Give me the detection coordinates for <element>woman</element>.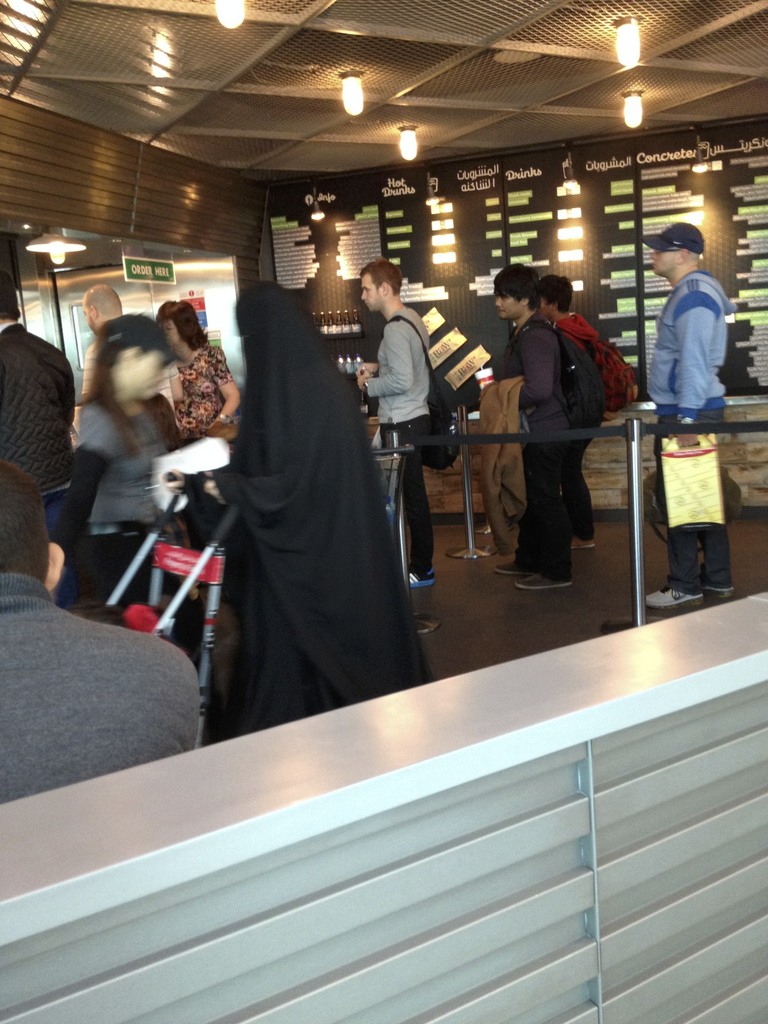
157 298 239 429.
